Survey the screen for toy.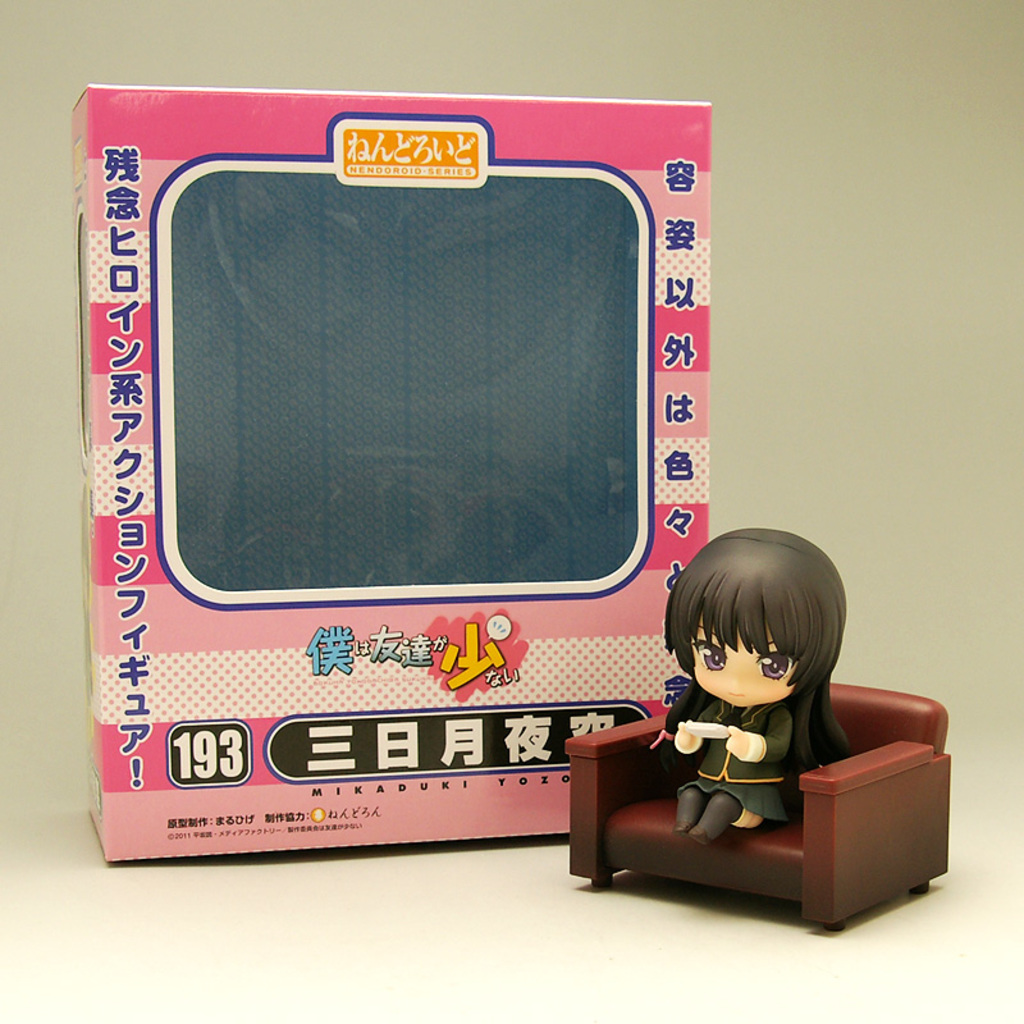
Survey found: x1=653 y1=525 x2=846 y2=851.
